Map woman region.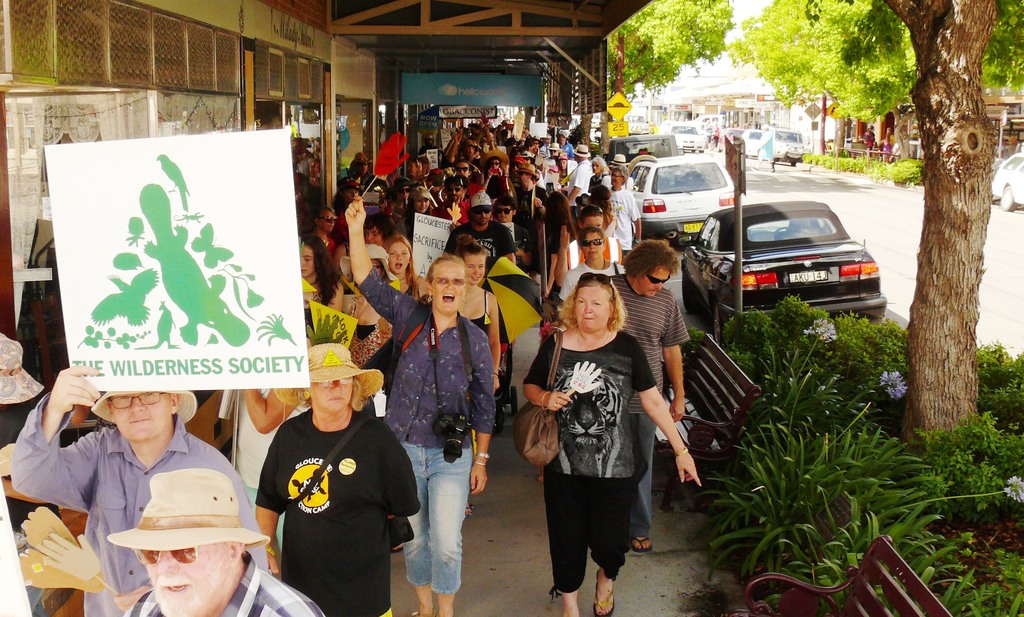
Mapped to [left=378, top=233, right=430, bottom=298].
